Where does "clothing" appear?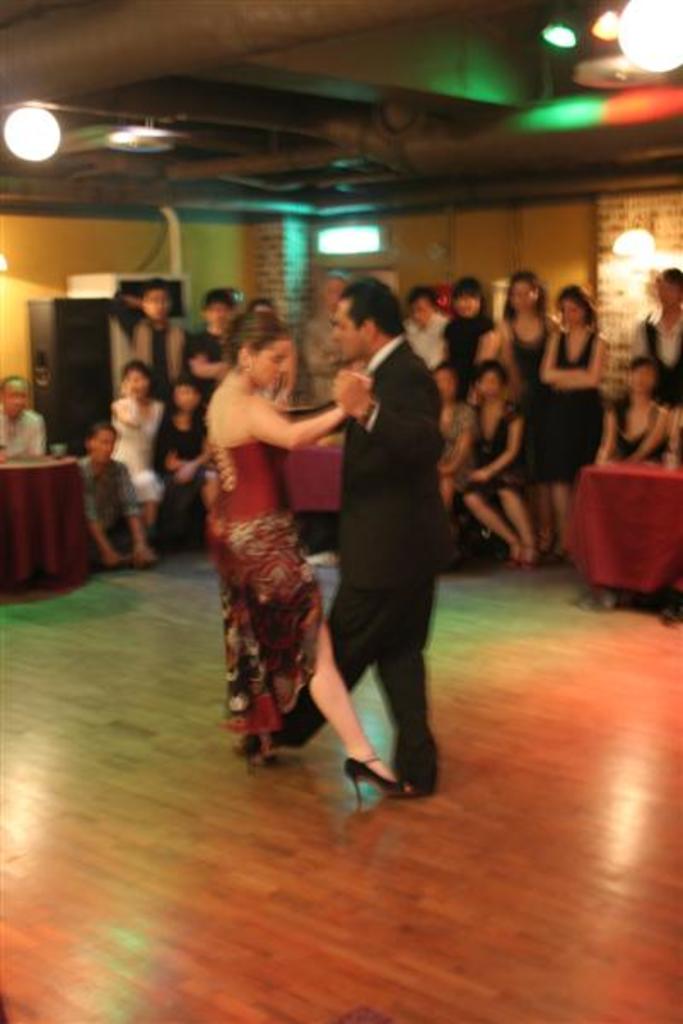
Appears at left=73, top=451, right=140, bottom=546.
